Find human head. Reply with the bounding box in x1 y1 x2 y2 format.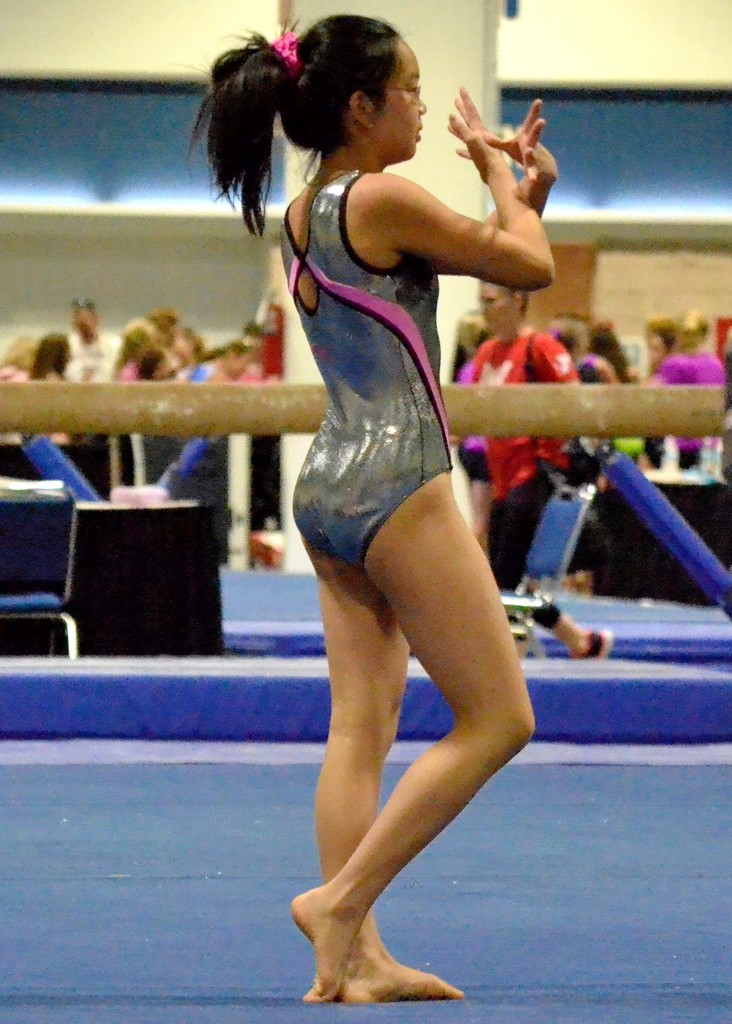
453 309 487 346.
